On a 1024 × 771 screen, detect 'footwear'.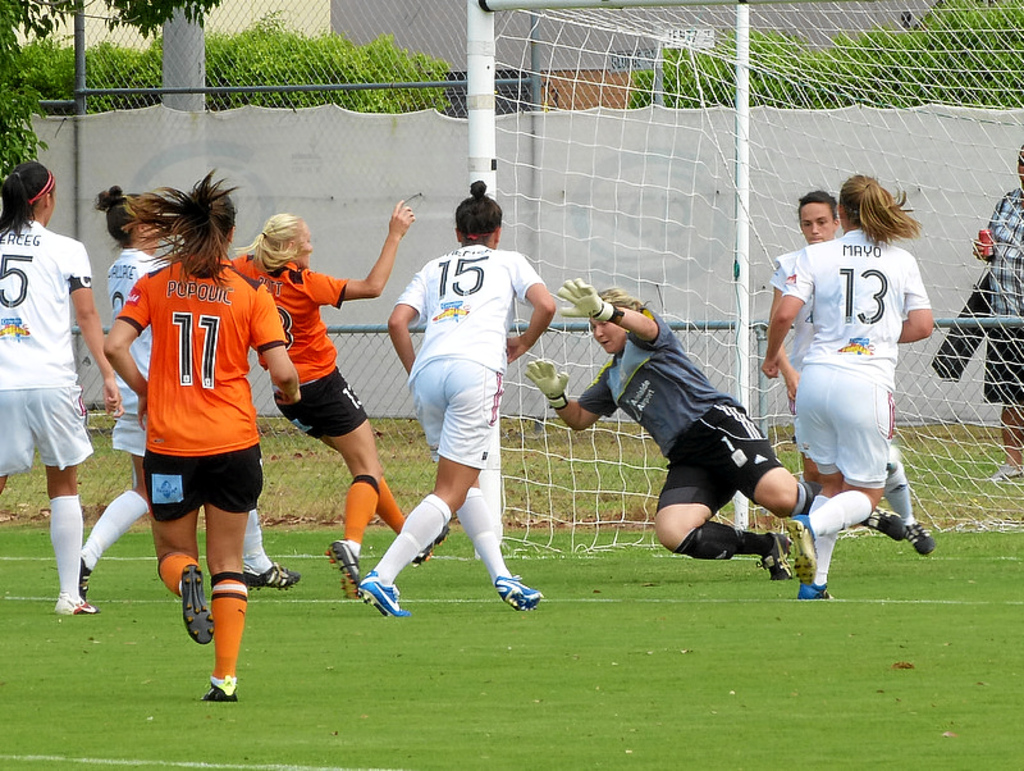
bbox=(242, 565, 305, 593).
